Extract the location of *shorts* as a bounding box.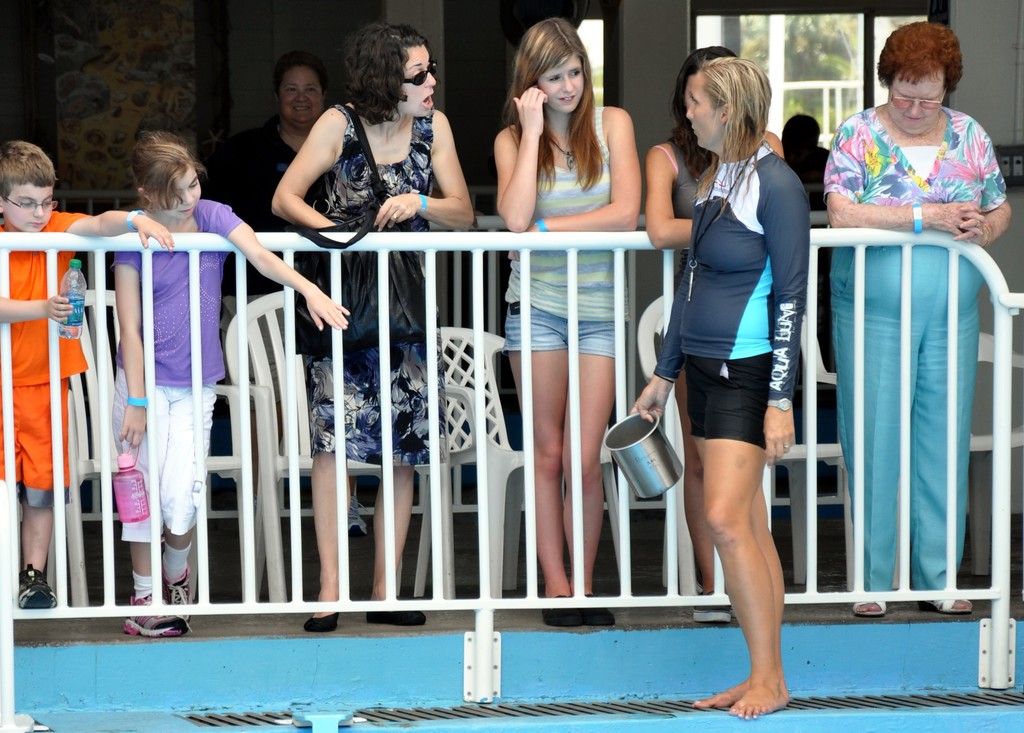
<bbox>681, 350, 774, 450</bbox>.
